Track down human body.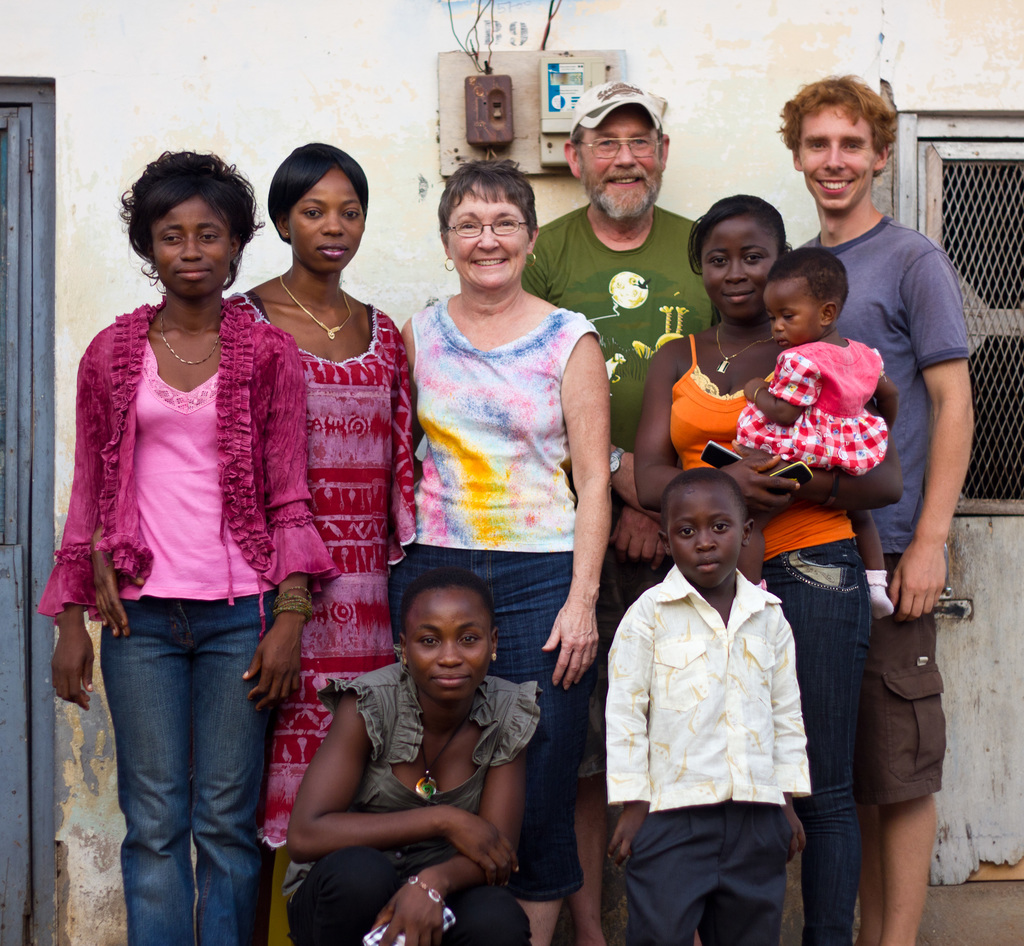
Tracked to <region>634, 186, 867, 942</region>.
